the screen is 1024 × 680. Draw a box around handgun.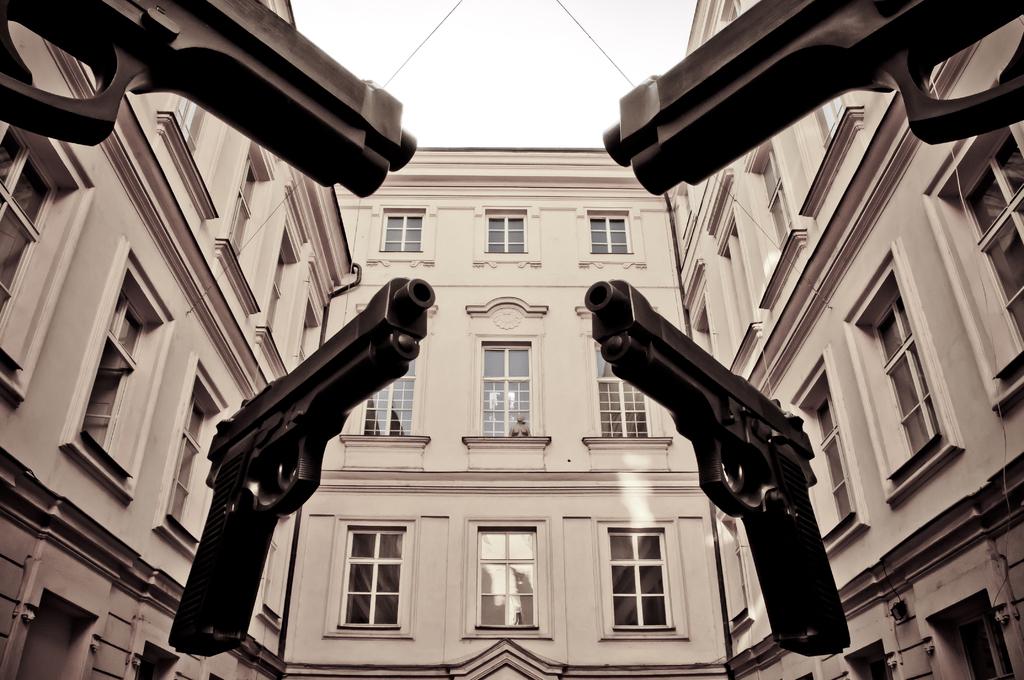
pyautogui.locateOnScreen(584, 277, 853, 654).
